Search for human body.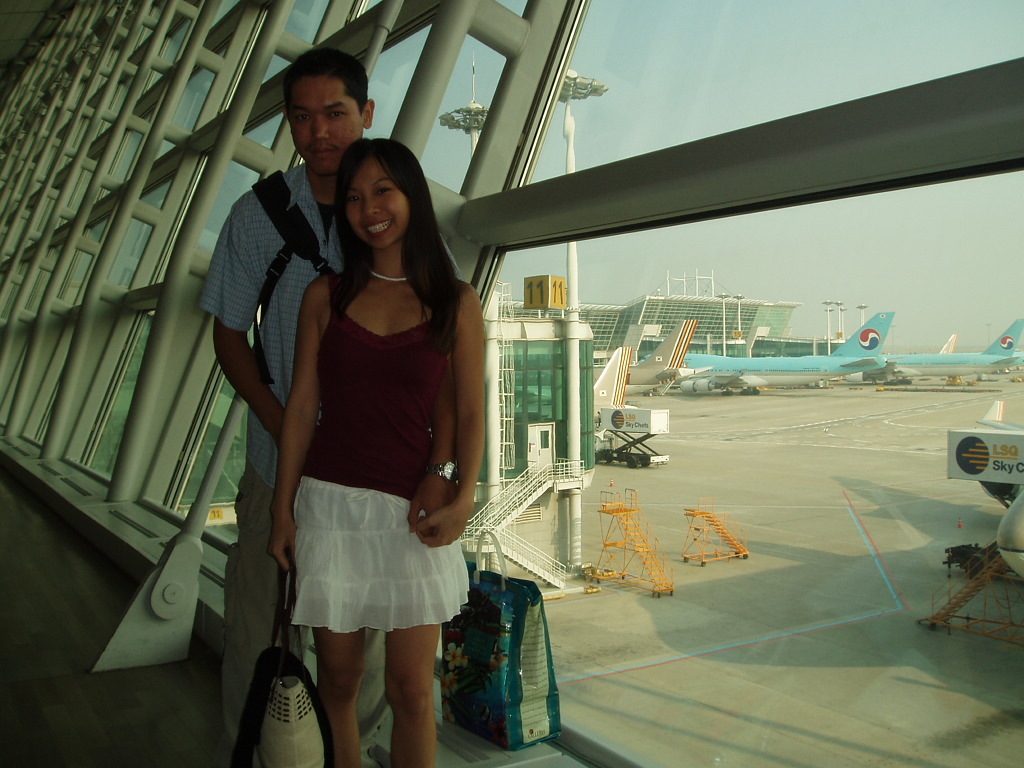
Found at 265 270 491 767.
